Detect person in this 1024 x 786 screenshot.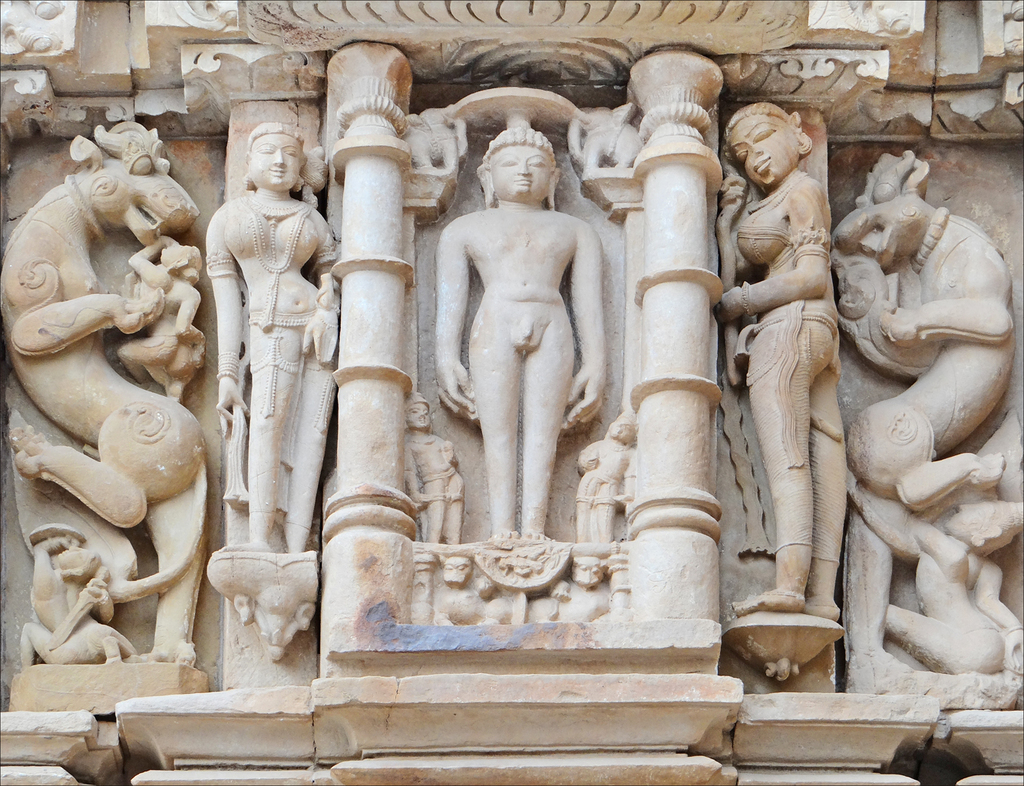
Detection: [432, 99, 603, 547].
